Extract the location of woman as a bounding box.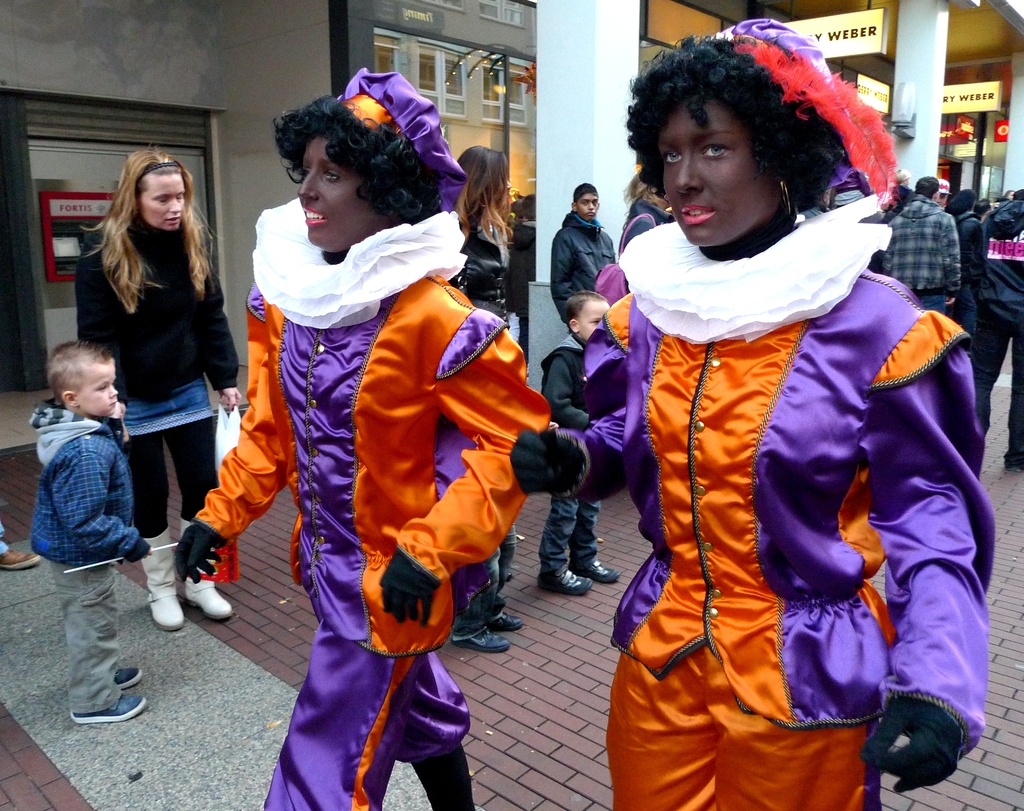
[left=72, top=136, right=273, bottom=630].
